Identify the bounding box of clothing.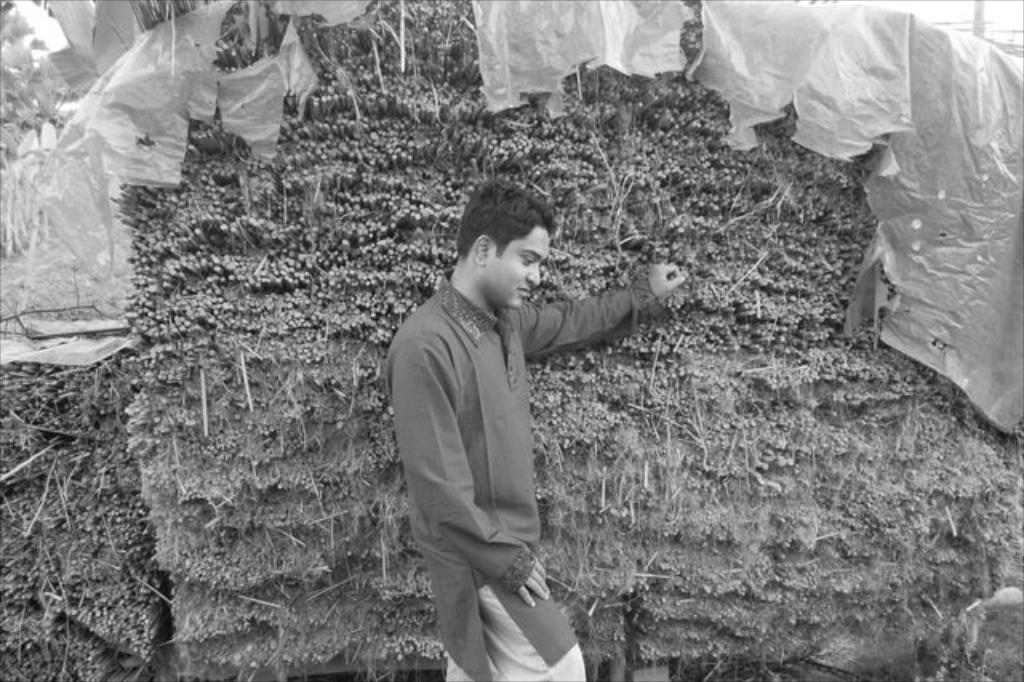
(left=387, top=210, right=678, bottom=636).
